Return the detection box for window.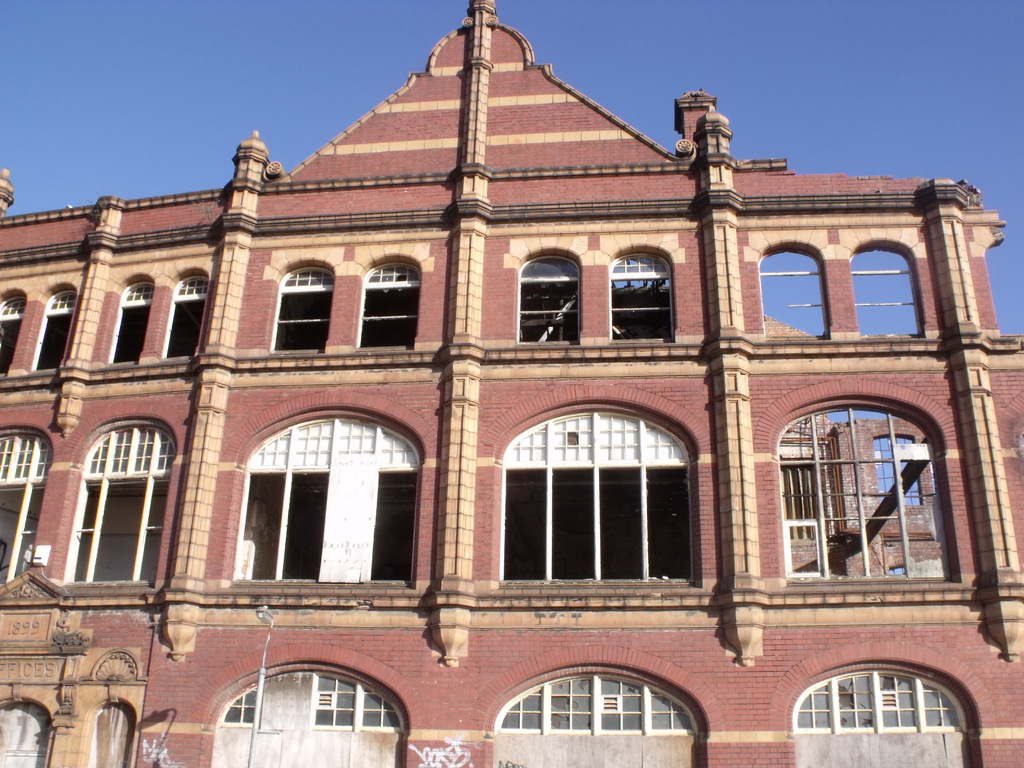
486/662/711/767.
